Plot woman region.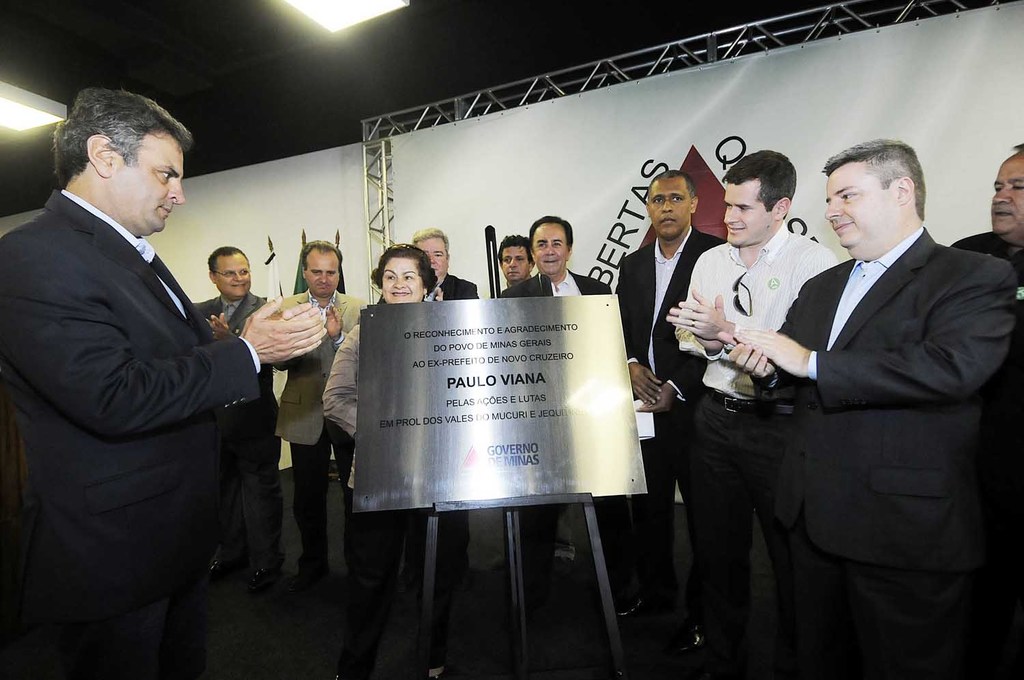
Plotted at select_region(321, 240, 473, 679).
